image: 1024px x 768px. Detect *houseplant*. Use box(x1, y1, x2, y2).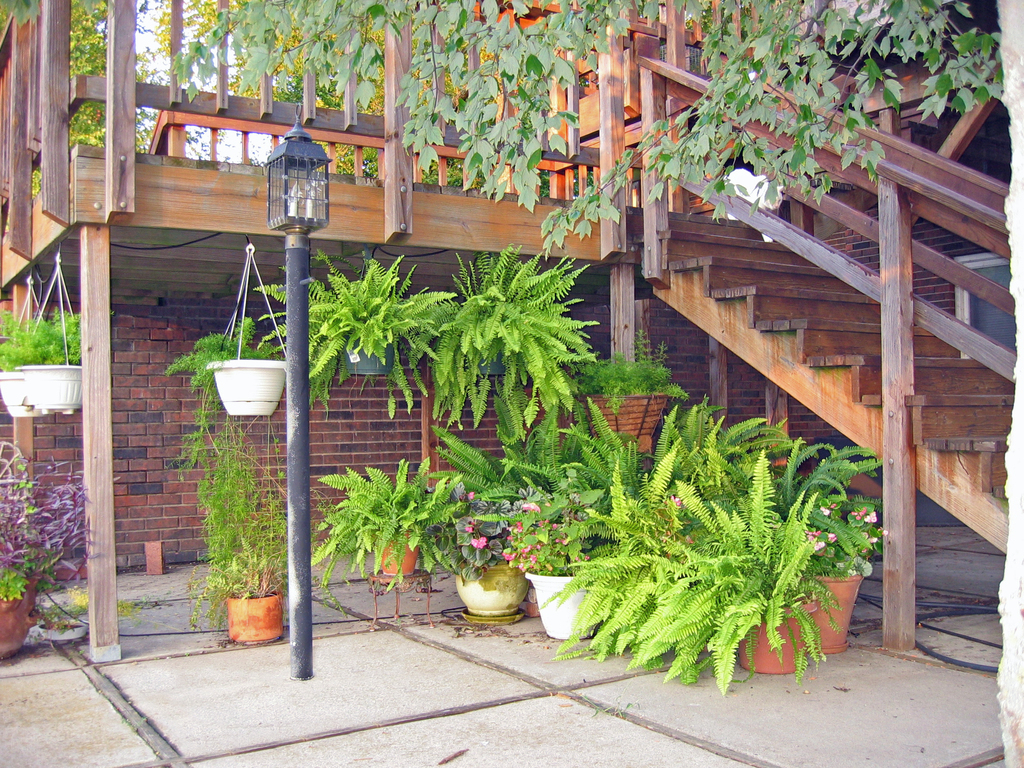
box(0, 309, 54, 427).
